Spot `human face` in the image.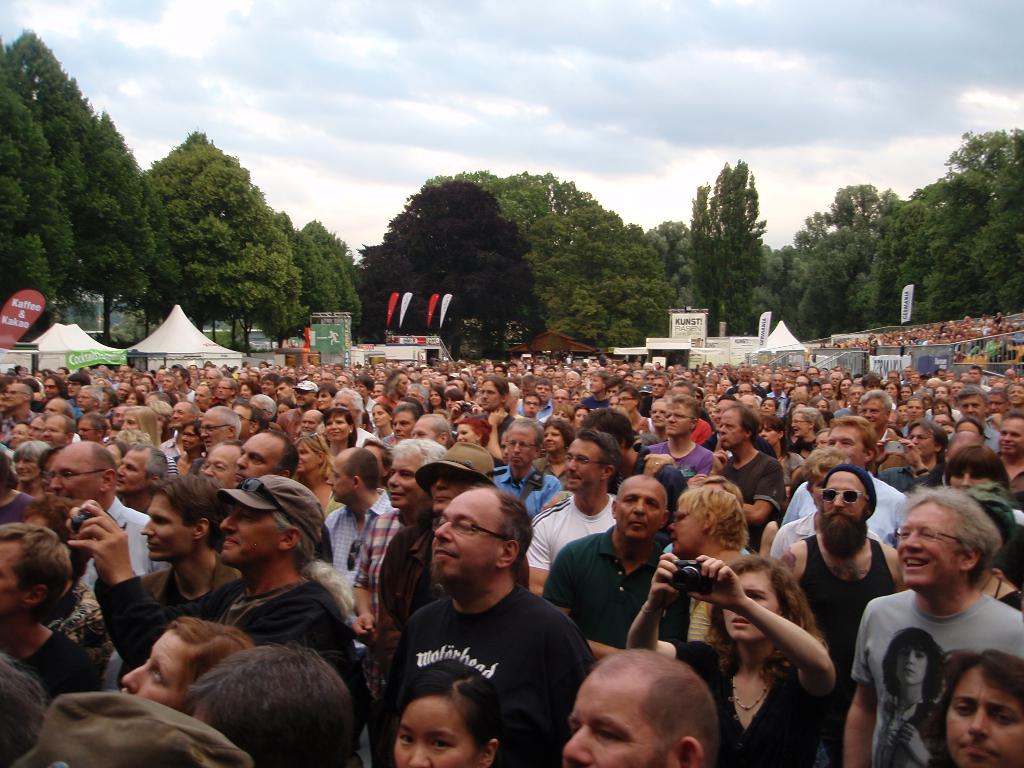
`human face` found at 614 483 666 543.
